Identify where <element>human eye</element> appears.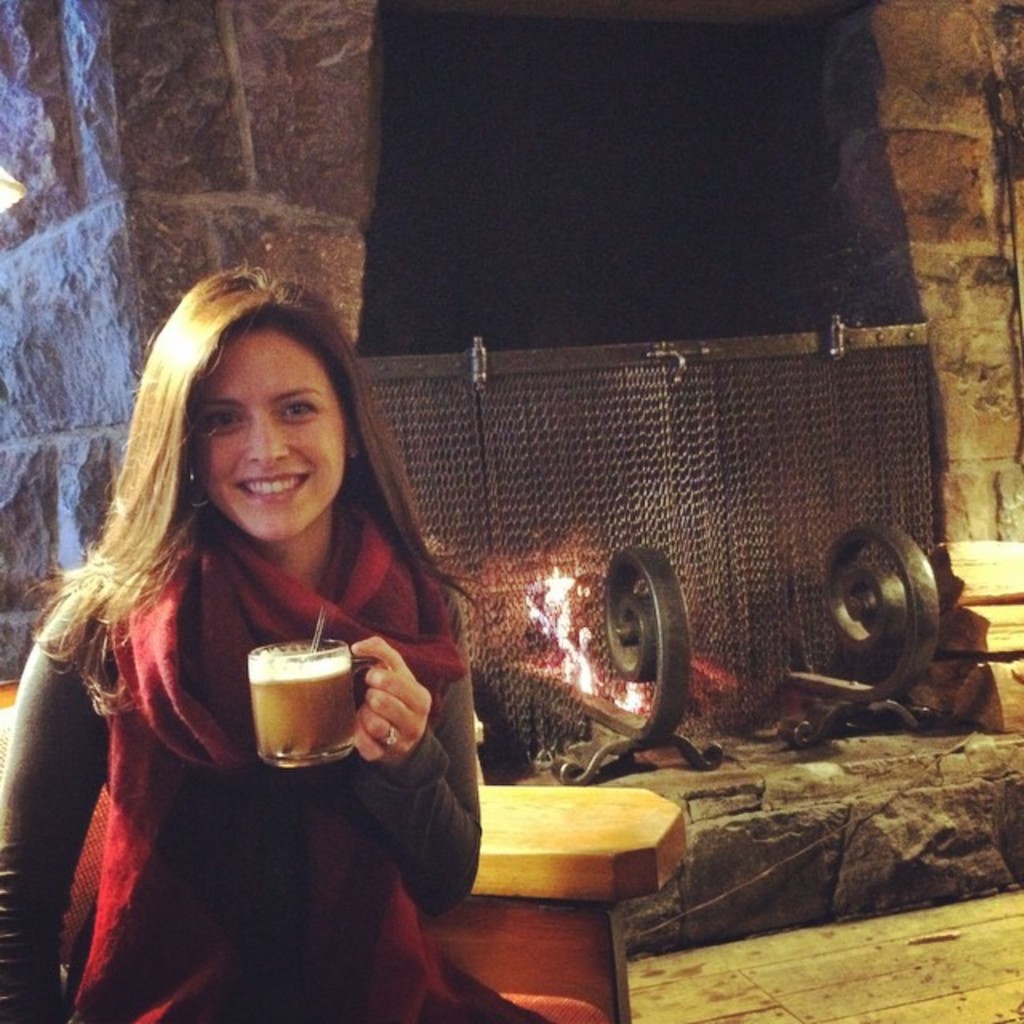
Appears at (x1=200, y1=410, x2=245, y2=434).
